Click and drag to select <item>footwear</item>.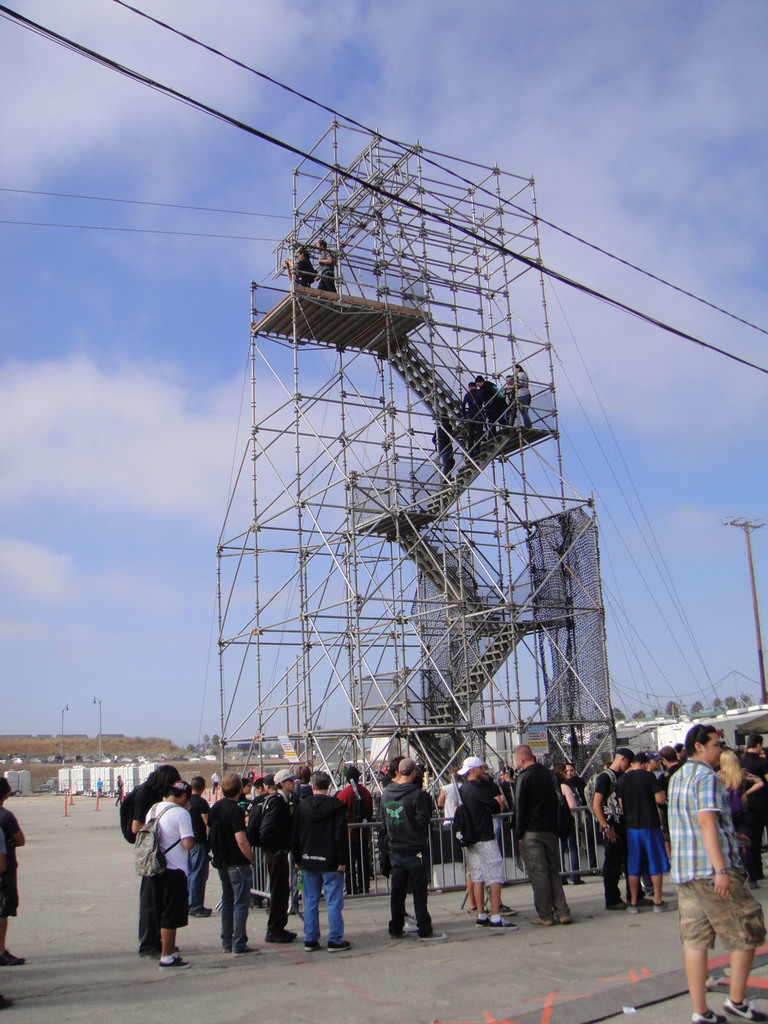
Selection: 723 996 767 1023.
